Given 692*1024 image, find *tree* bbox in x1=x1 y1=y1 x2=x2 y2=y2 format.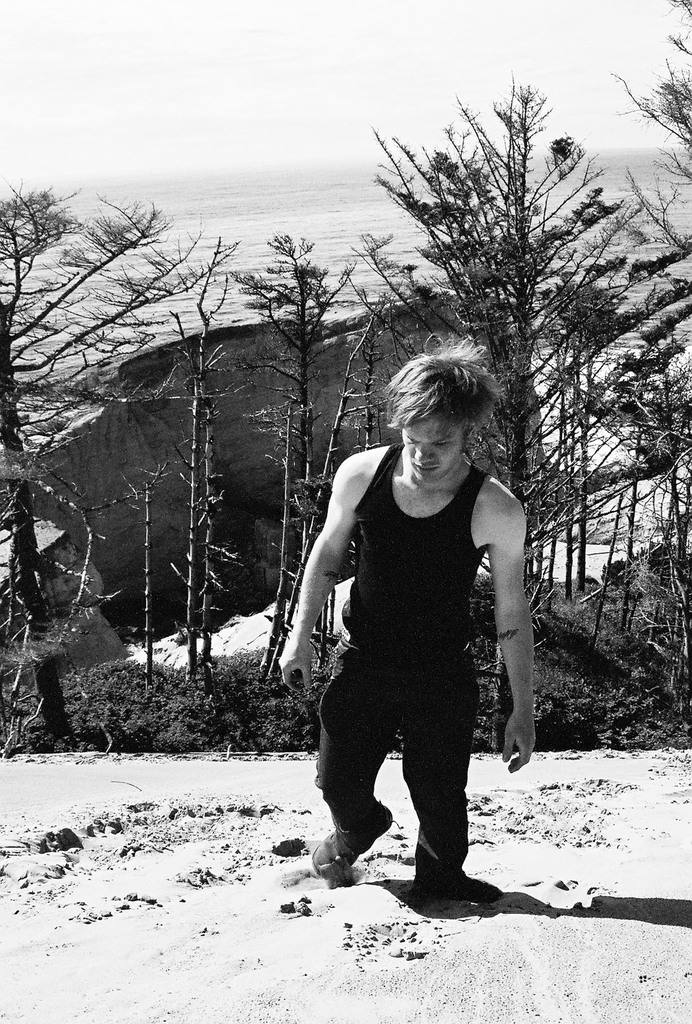
x1=366 y1=93 x2=654 y2=556.
